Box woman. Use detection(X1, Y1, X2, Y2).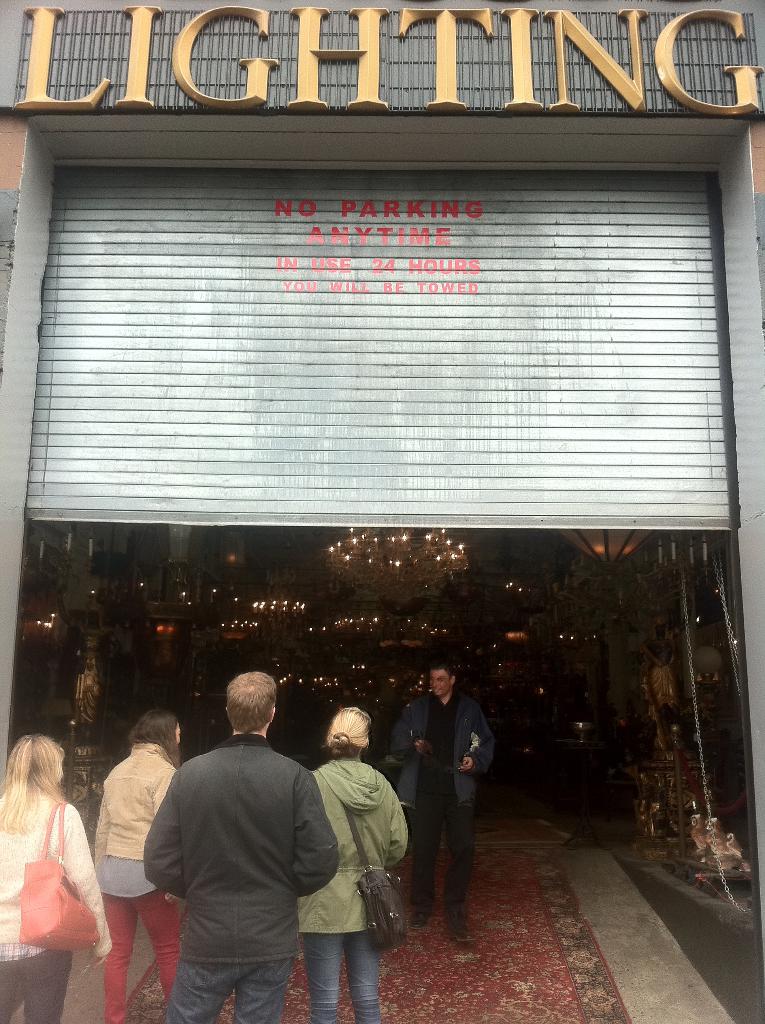
detection(1, 736, 109, 1003).
